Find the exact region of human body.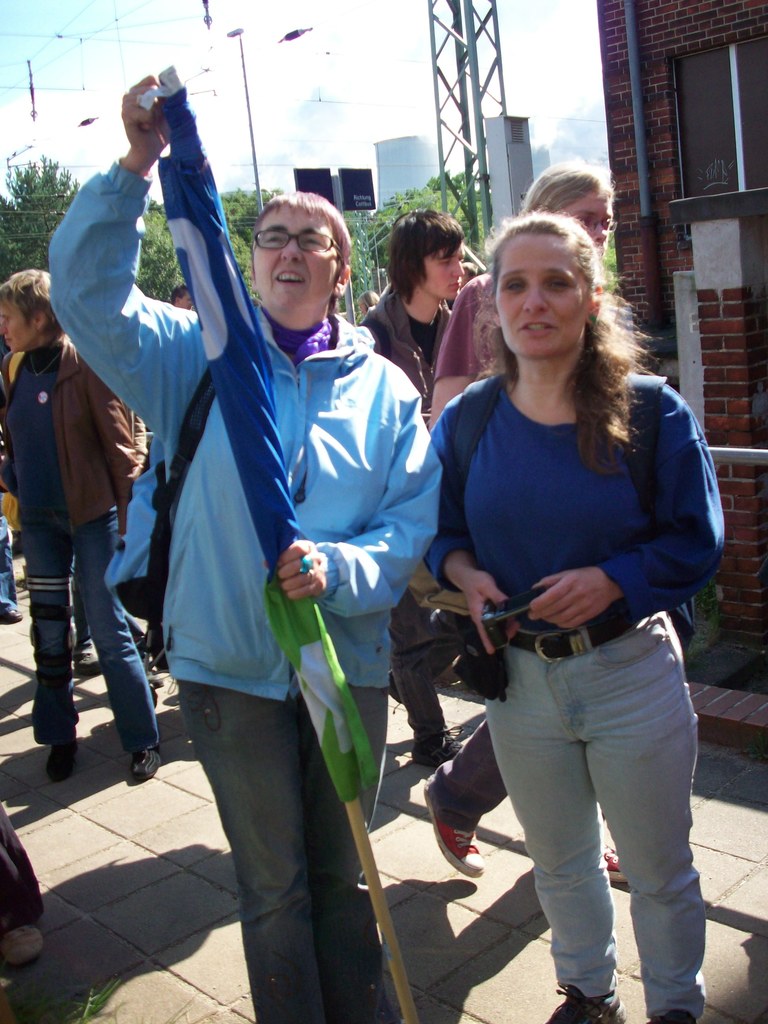
Exact region: locate(0, 265, 165, 788).
